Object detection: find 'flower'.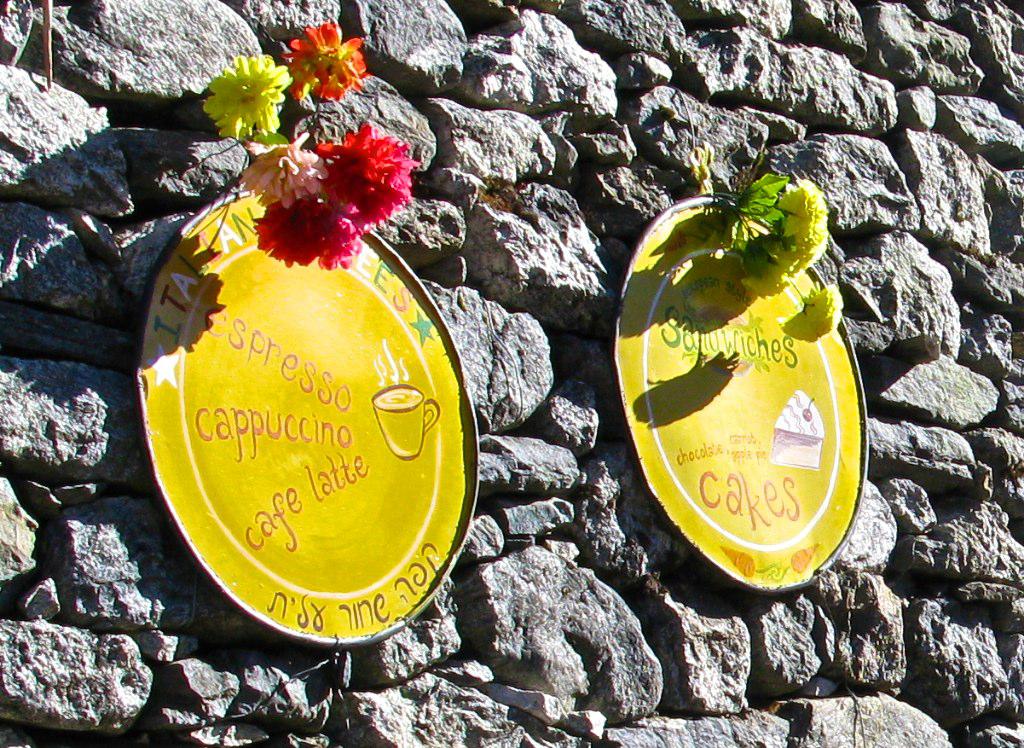
(201, 52, 291, 145).
